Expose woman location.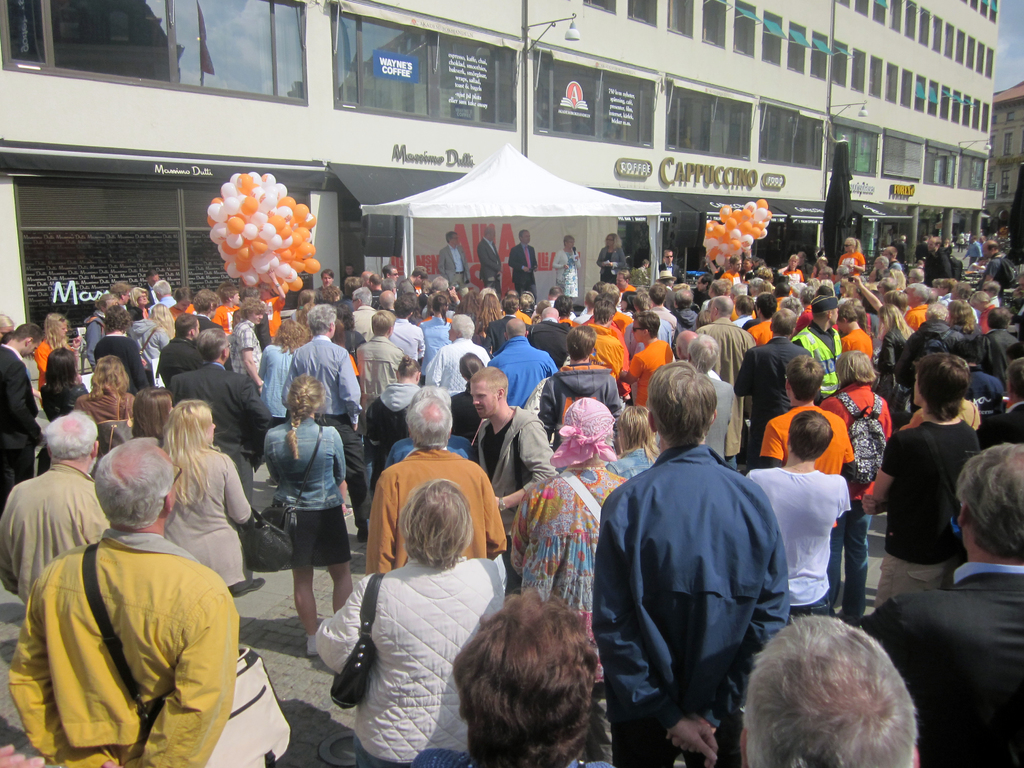
Exposed at {"left": 552, "top": 235, "right": 576, "bottom": 298}.
